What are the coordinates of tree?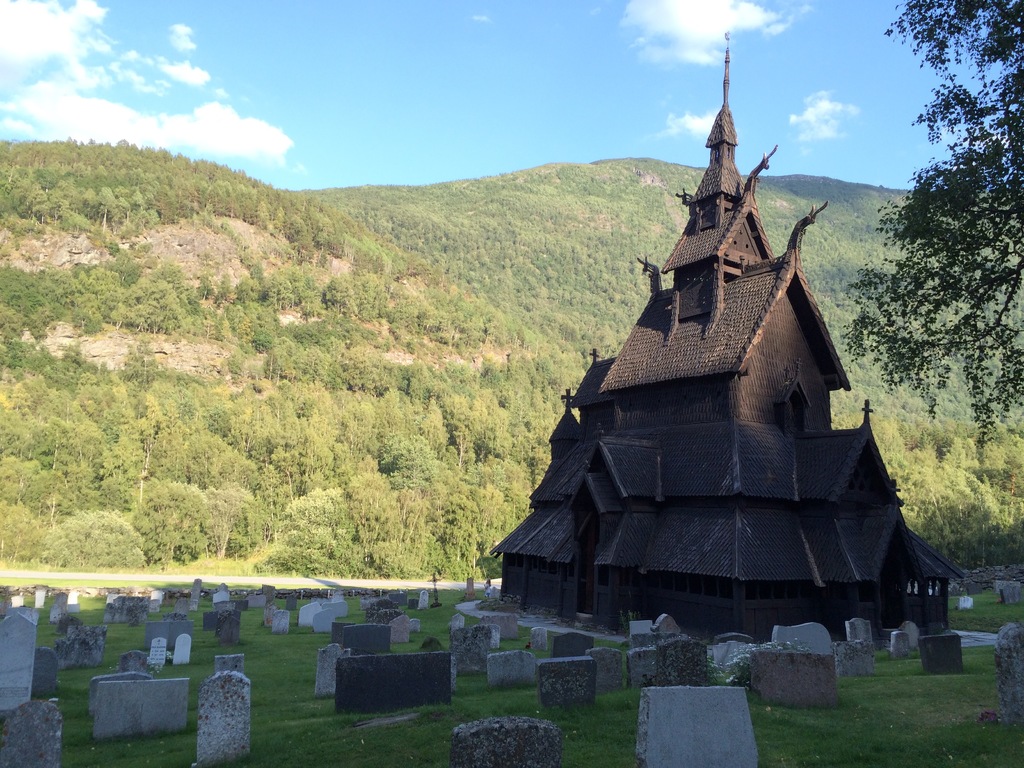
BBox(867, 95, 1003, 441).
